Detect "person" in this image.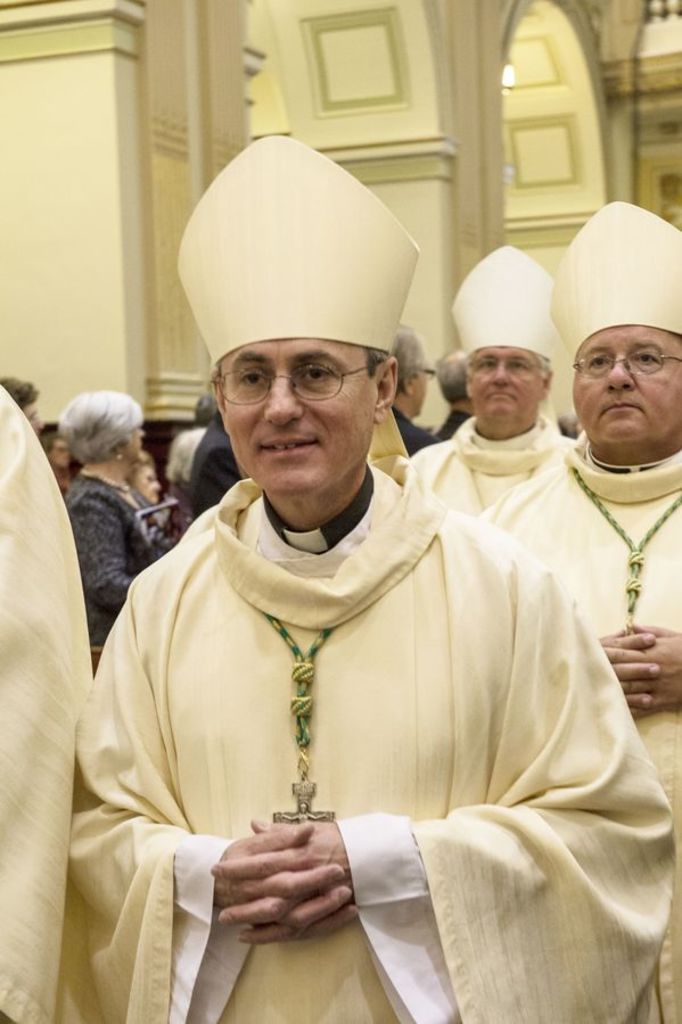
Detection: [left=0, top=382, right=92, bottom=1023].
